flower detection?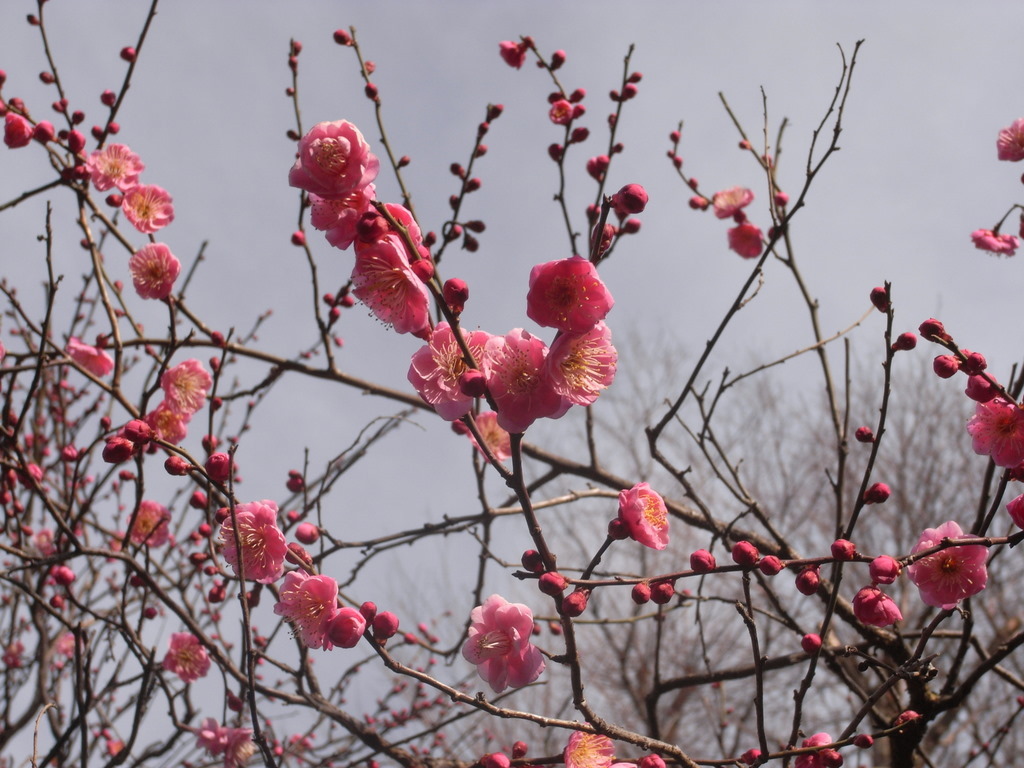
307,184,371,247
